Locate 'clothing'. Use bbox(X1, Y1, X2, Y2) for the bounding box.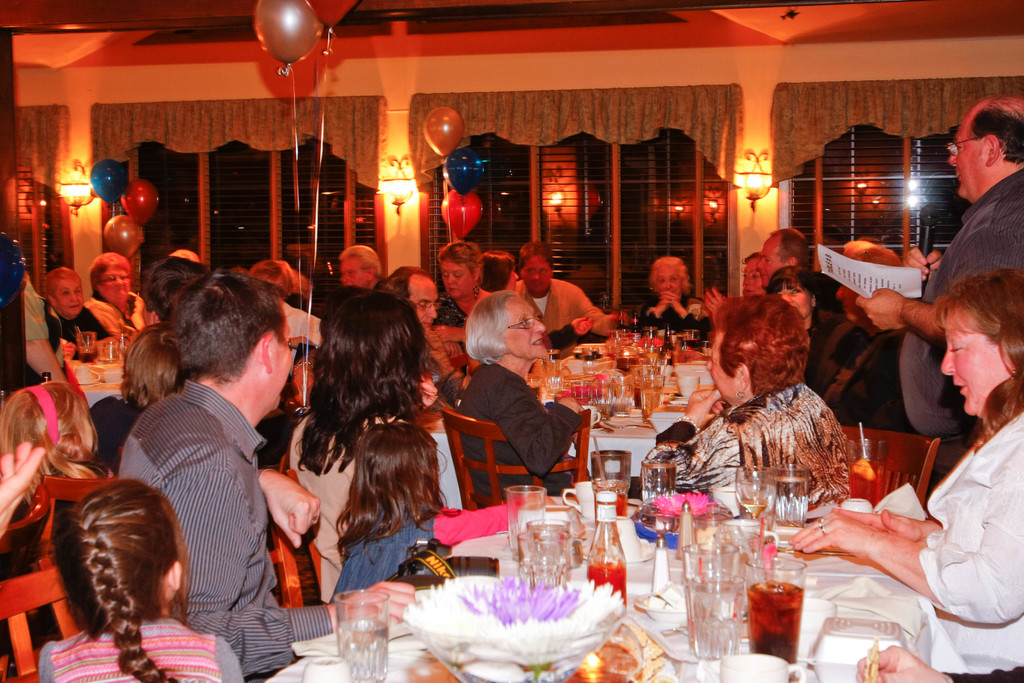
bbox(812, 312, 897, 428).
